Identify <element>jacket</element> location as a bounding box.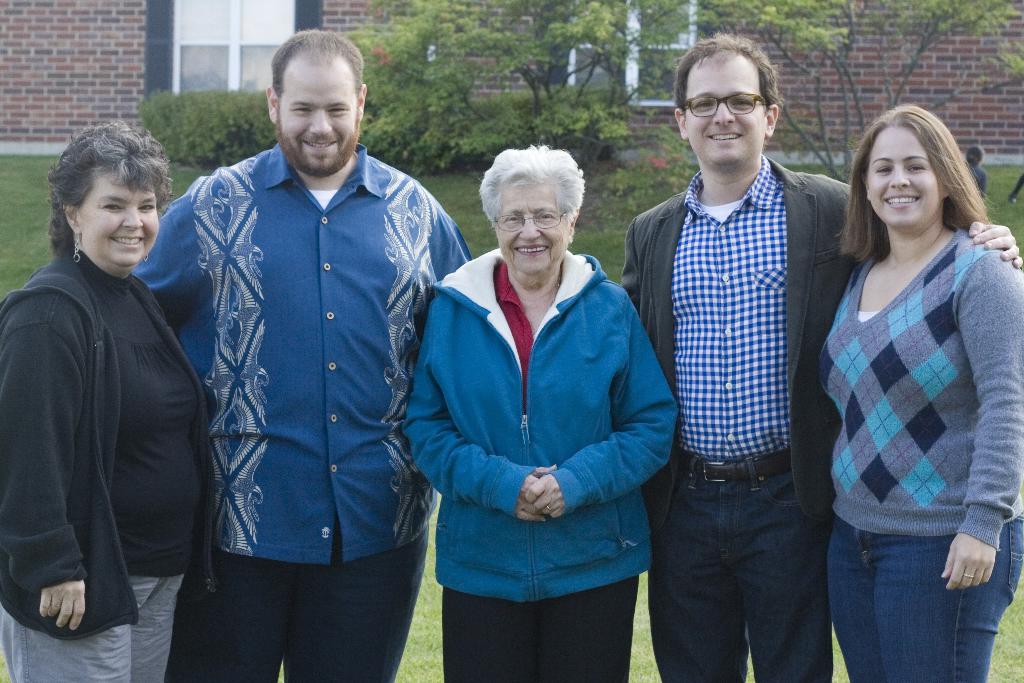
406 245 673 597.
